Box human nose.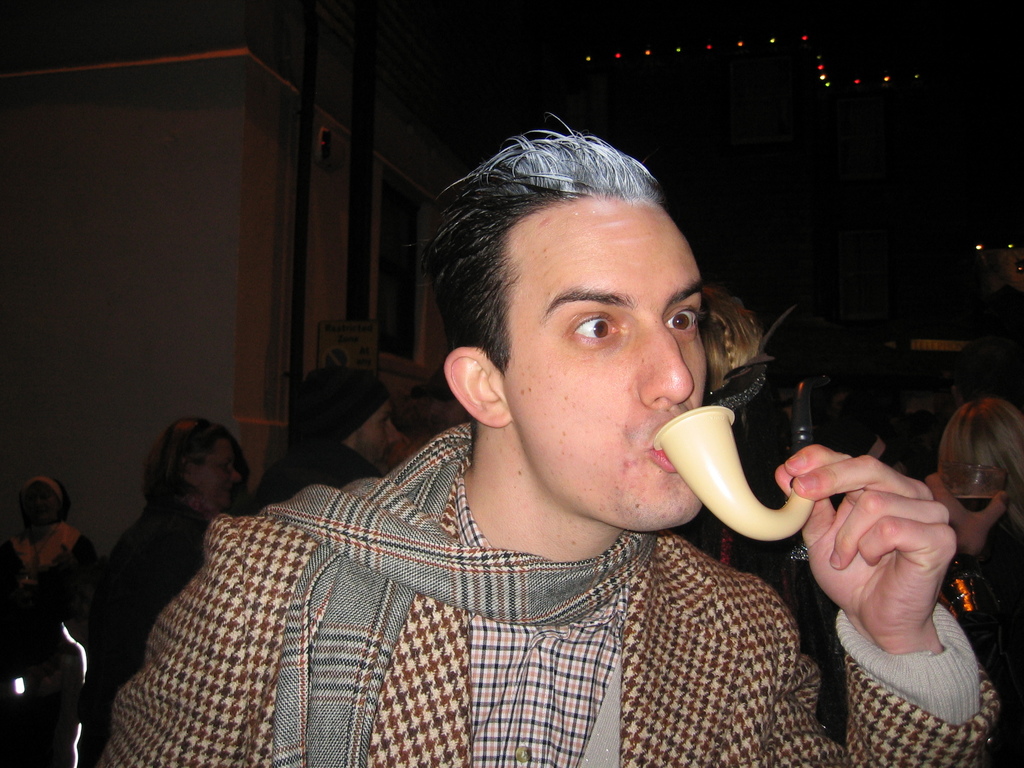
x1=228 y1=464 x2=239 y2=481.
